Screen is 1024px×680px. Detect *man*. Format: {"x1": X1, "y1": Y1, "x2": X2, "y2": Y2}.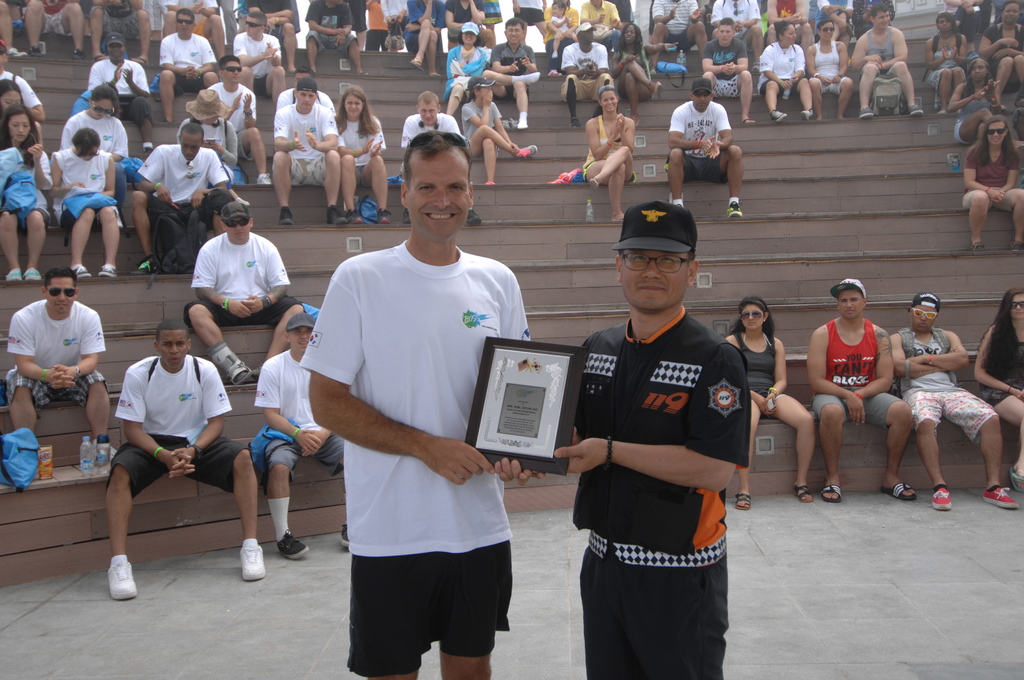
{"x1": 251, "y1": 311, "x2": 353, "y2": 556}.
